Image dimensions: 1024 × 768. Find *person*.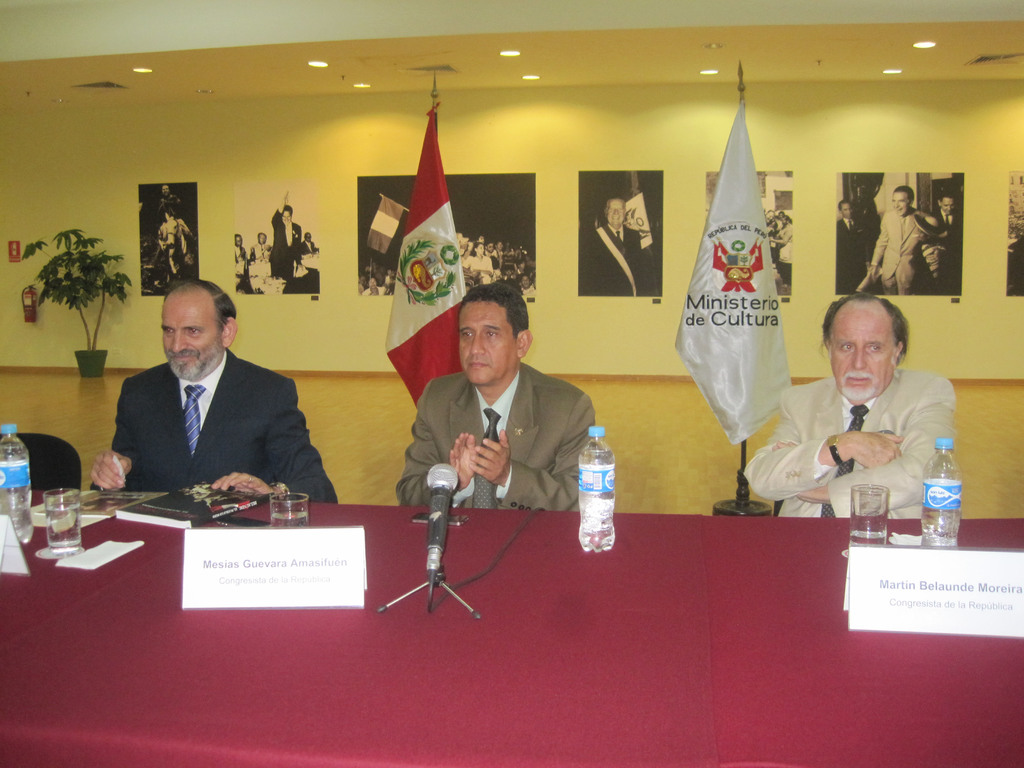
834,196,867,294.
